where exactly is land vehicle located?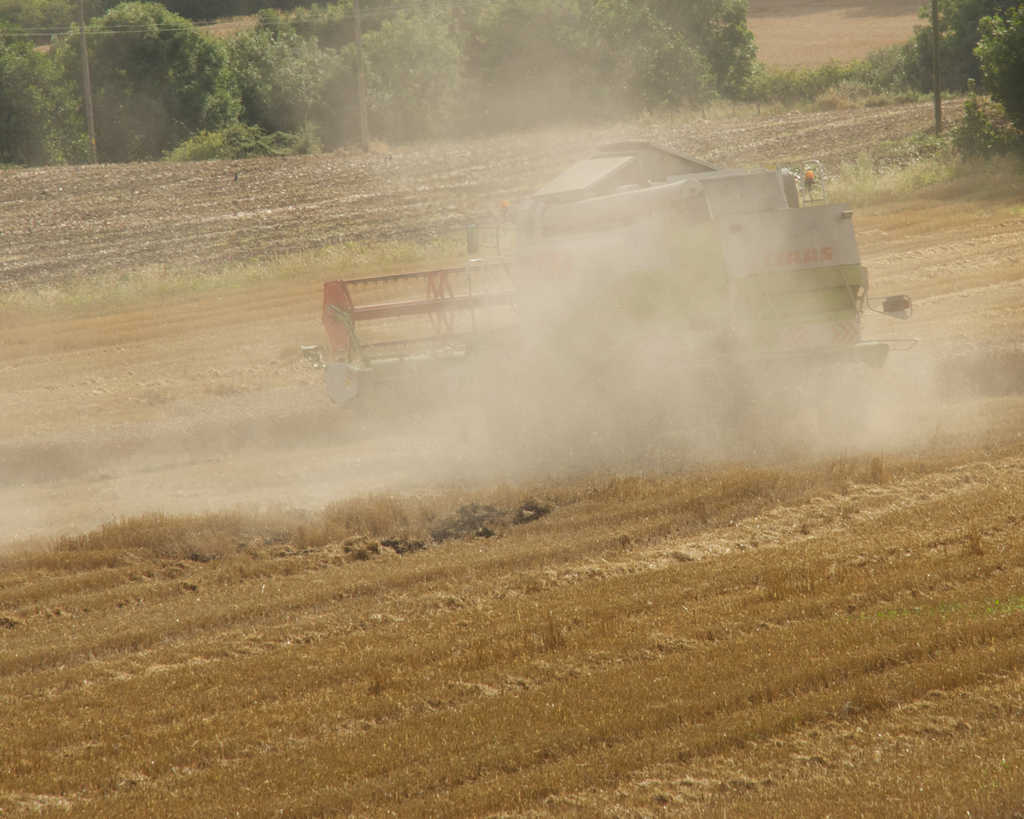
Its bounding box is region(401, 125, 924, 464).
